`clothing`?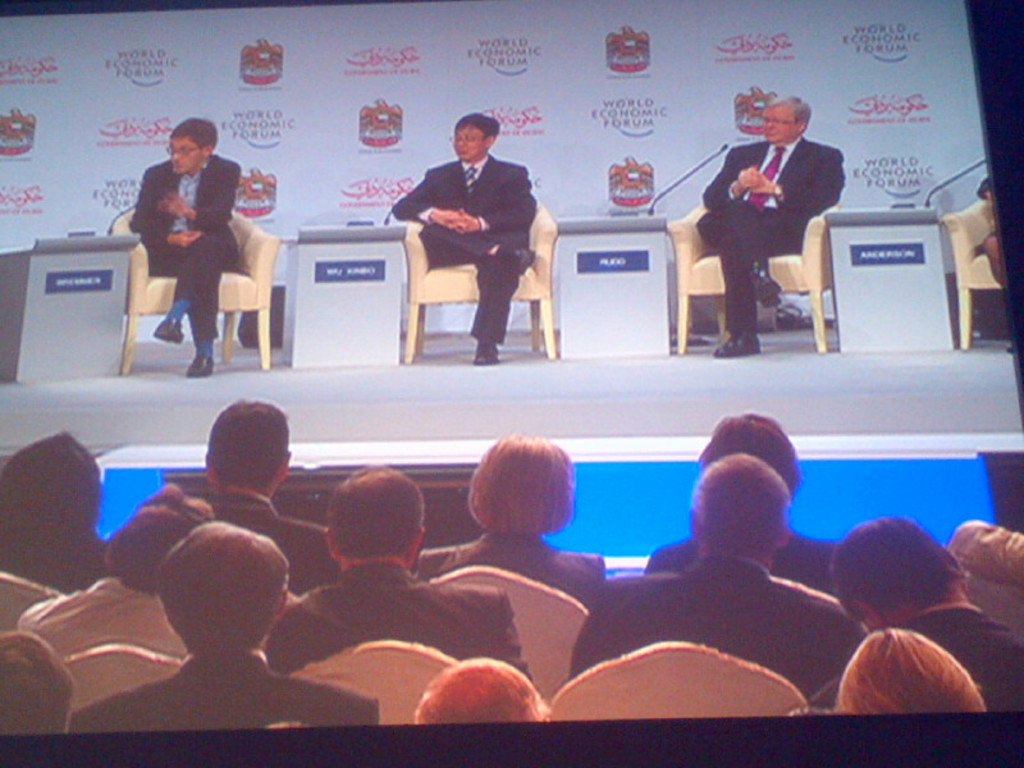
(x1=6, y1=567, x2=192, y2=667)
